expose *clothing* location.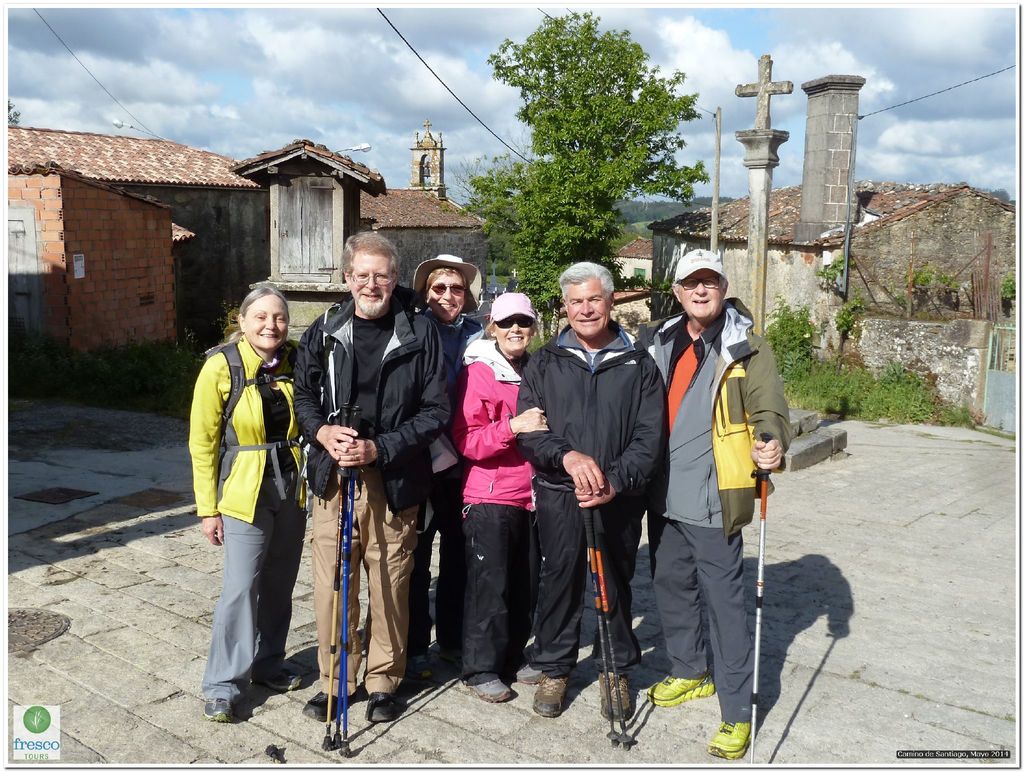
Exposed at 404,301,488,679.
